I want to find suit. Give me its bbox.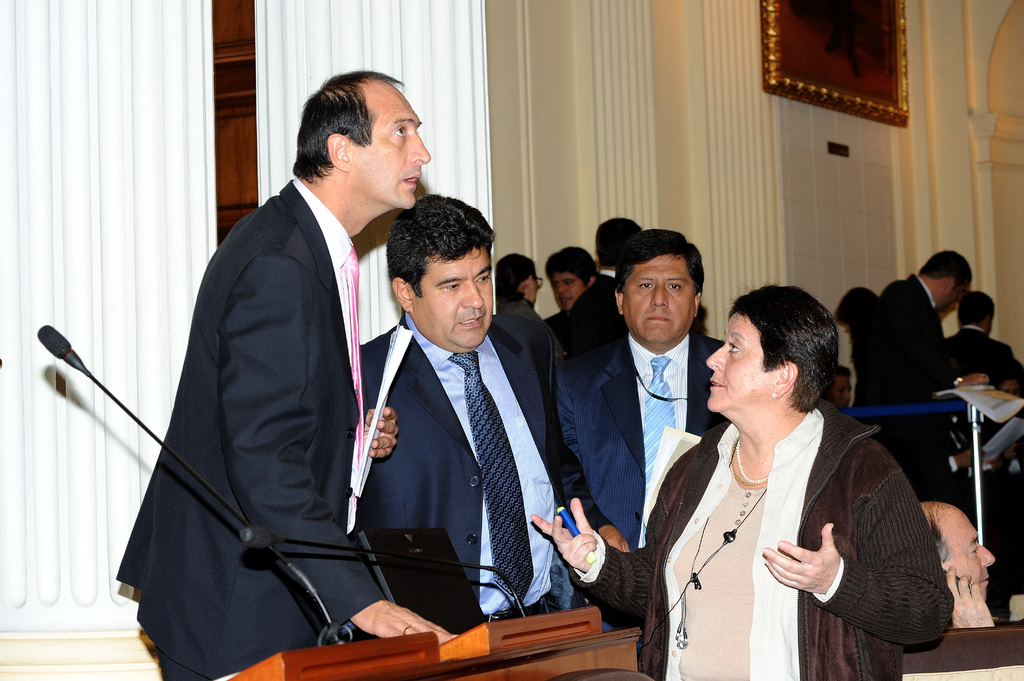
rect(557, 331, 726, 552).
